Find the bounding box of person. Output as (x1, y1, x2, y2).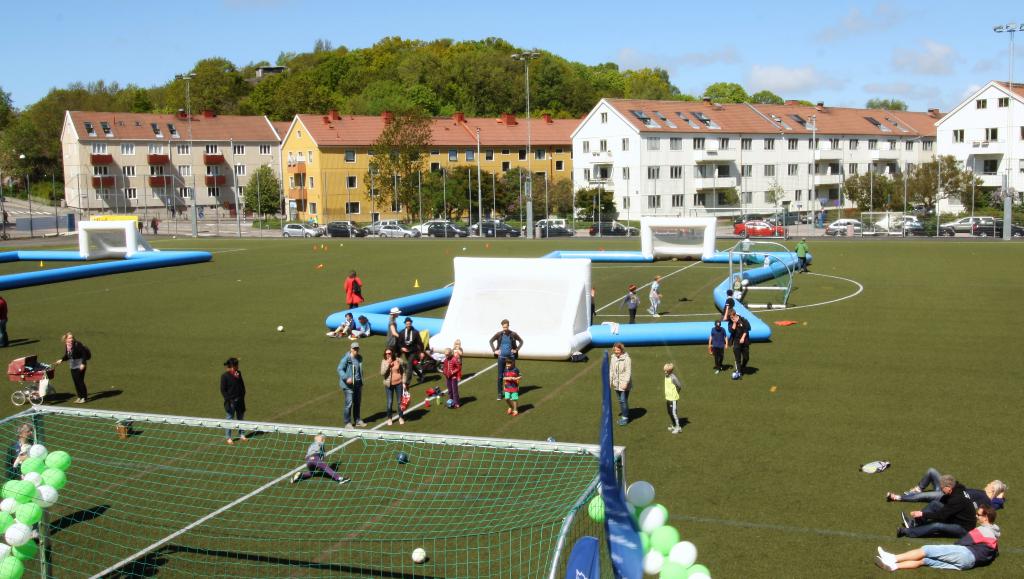
(896, 473, 979, 537).
